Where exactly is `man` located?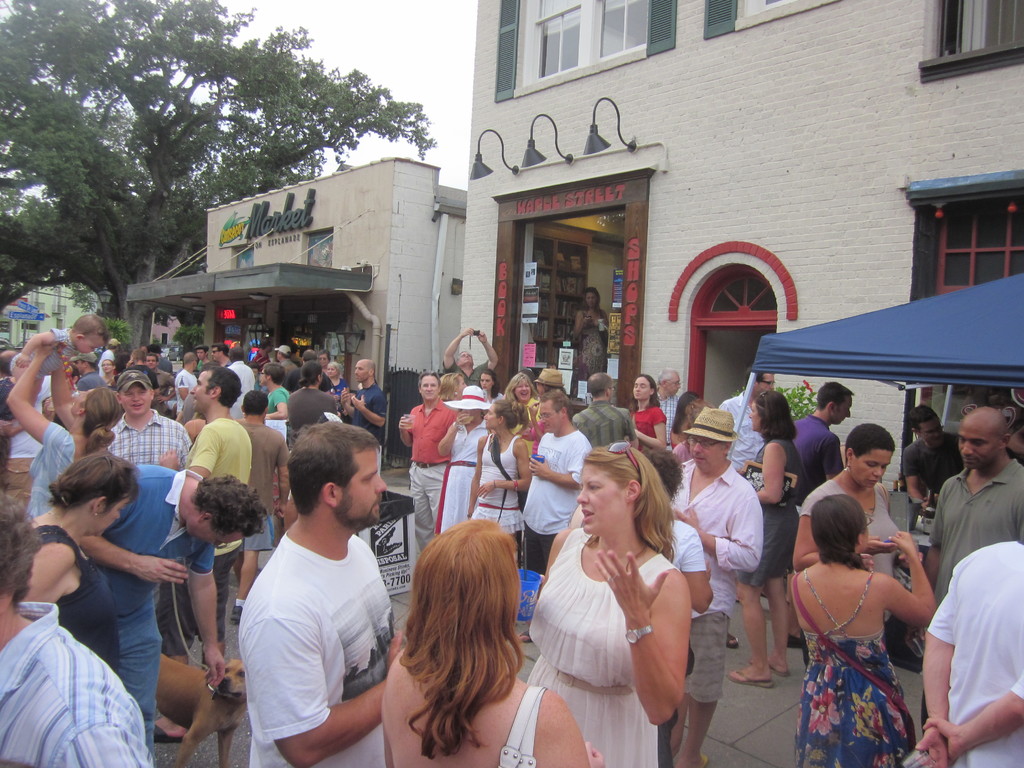
Its bounding box is pyautogui.locateOnScreen(394, 373, 464, 551).
